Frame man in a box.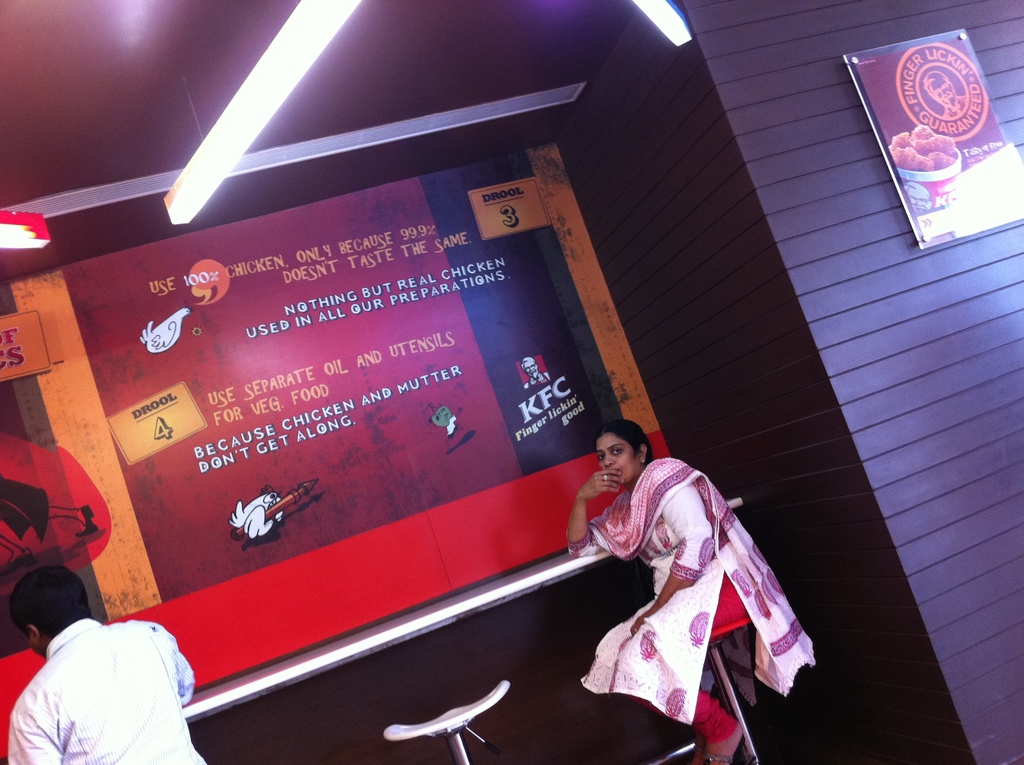
(4, 579, 196, 761).
